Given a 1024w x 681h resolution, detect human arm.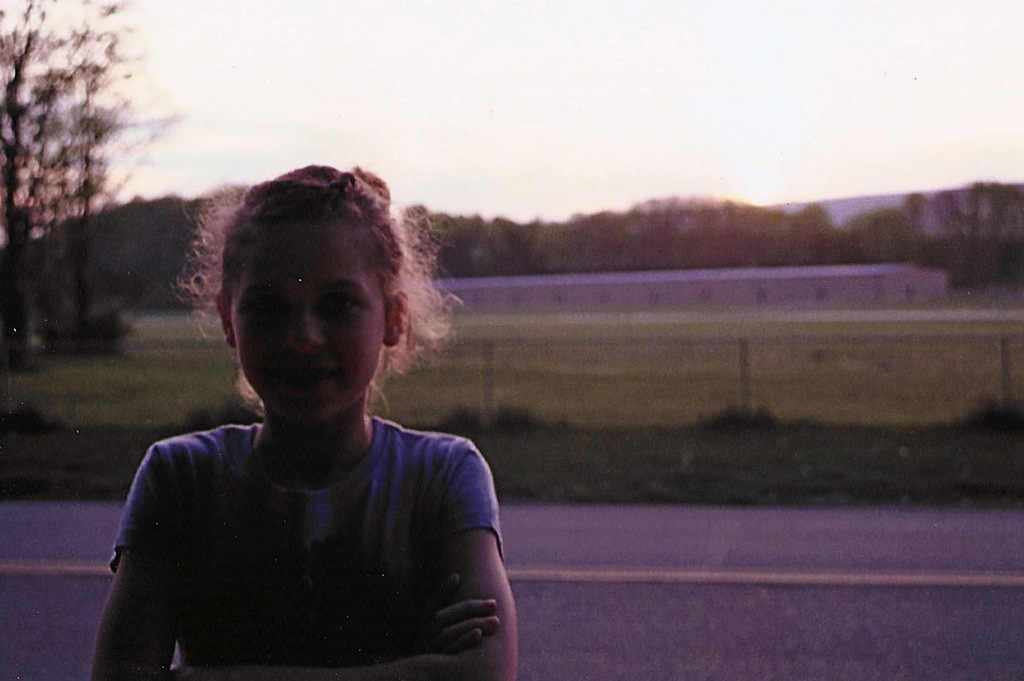
box=[130, 446, 522, 677].
